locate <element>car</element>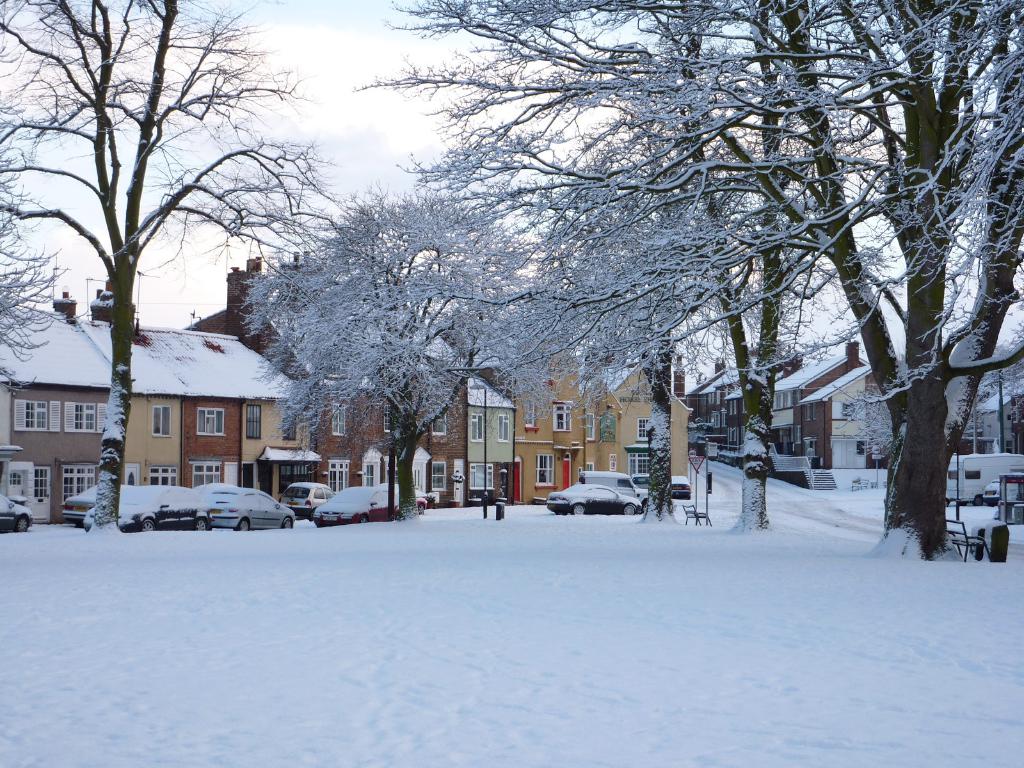
region(277, 477, 334, 518)
